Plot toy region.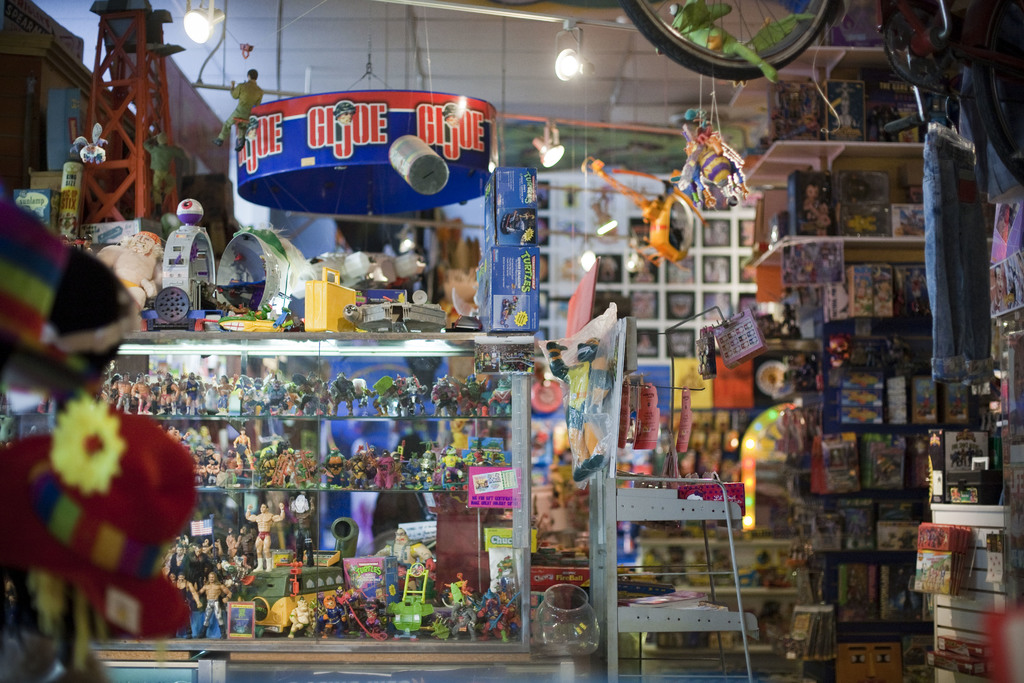
Plotted at detection(503, 300, 623, 419).
